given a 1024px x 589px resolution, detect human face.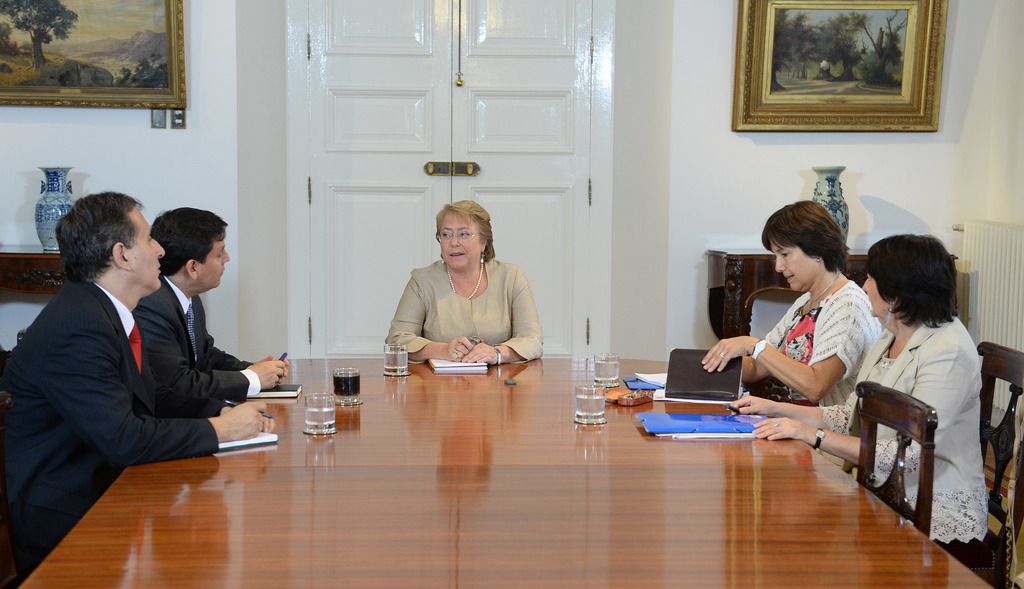
<bbox>443, 214, 483, 269</bbox>.
